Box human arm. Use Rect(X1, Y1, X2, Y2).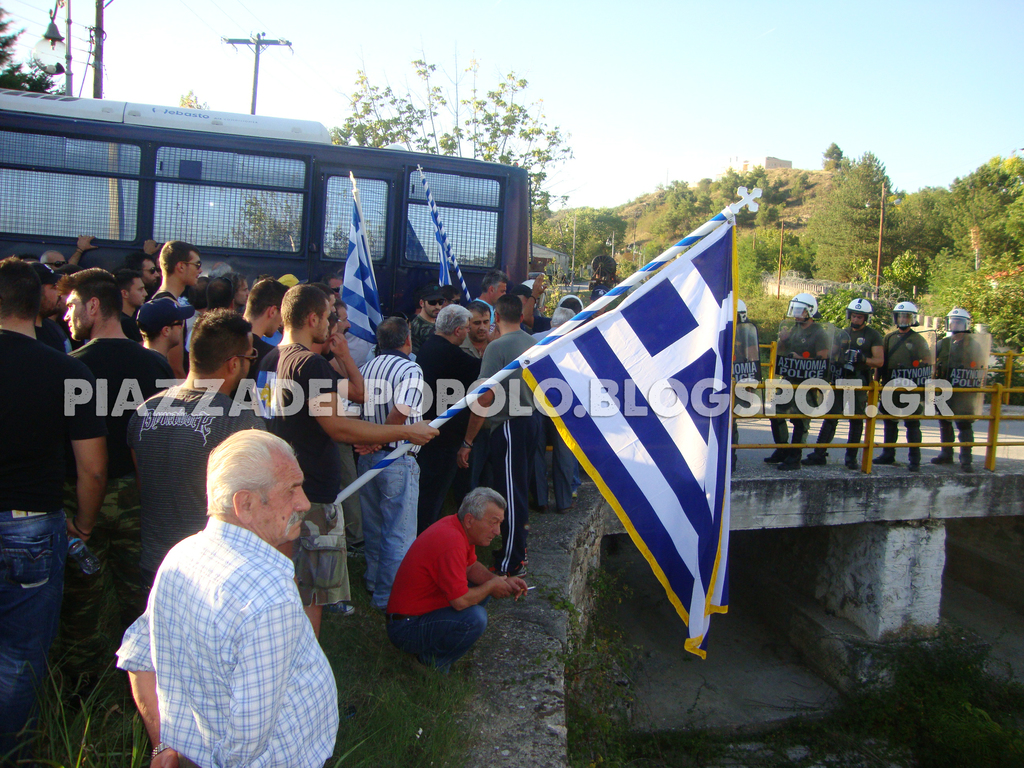
Rect(355, 364, 424, 457).
